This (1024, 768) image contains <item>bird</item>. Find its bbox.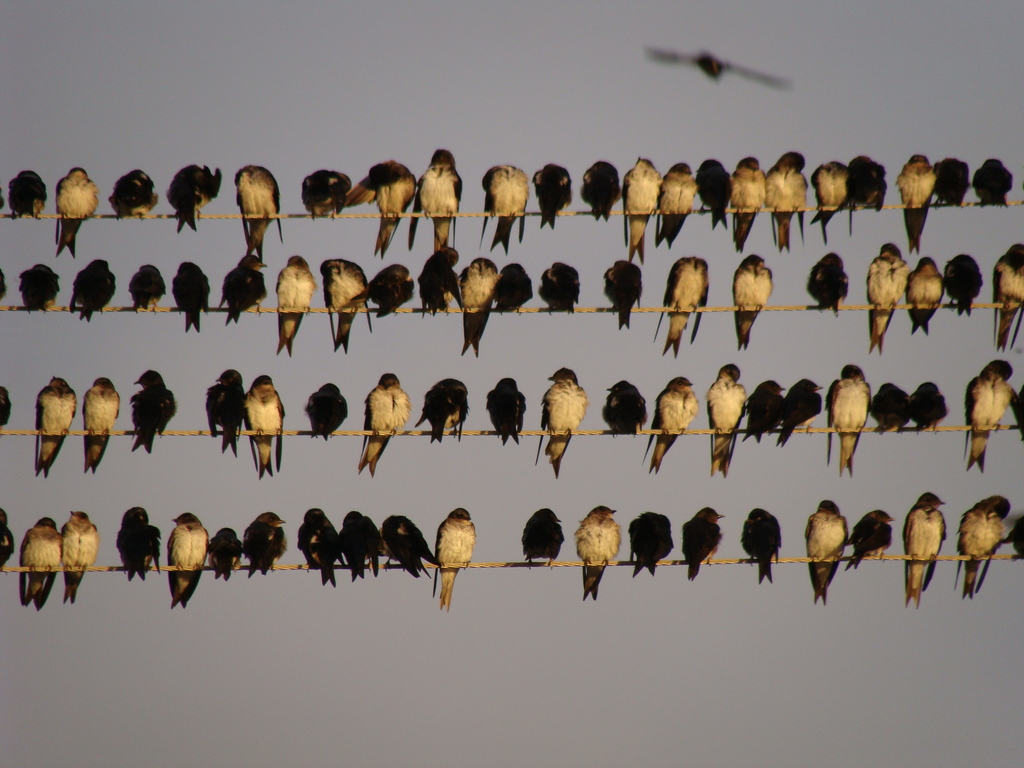
box(369, 264, 410, 320).
